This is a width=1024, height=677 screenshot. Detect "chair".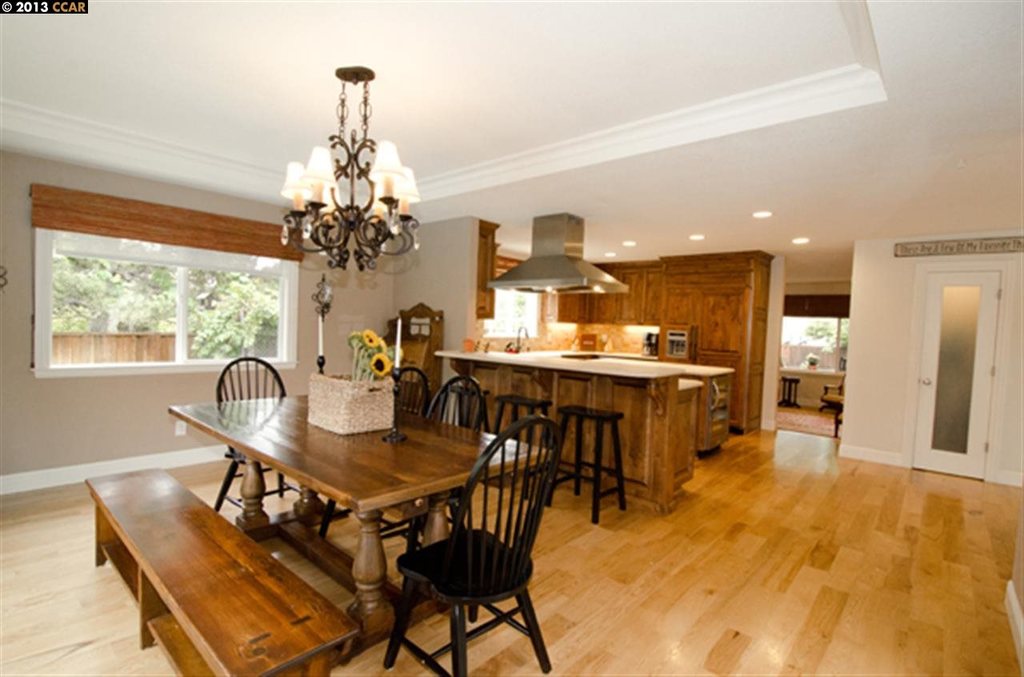
l=198, t=352, r=292, b=522.
